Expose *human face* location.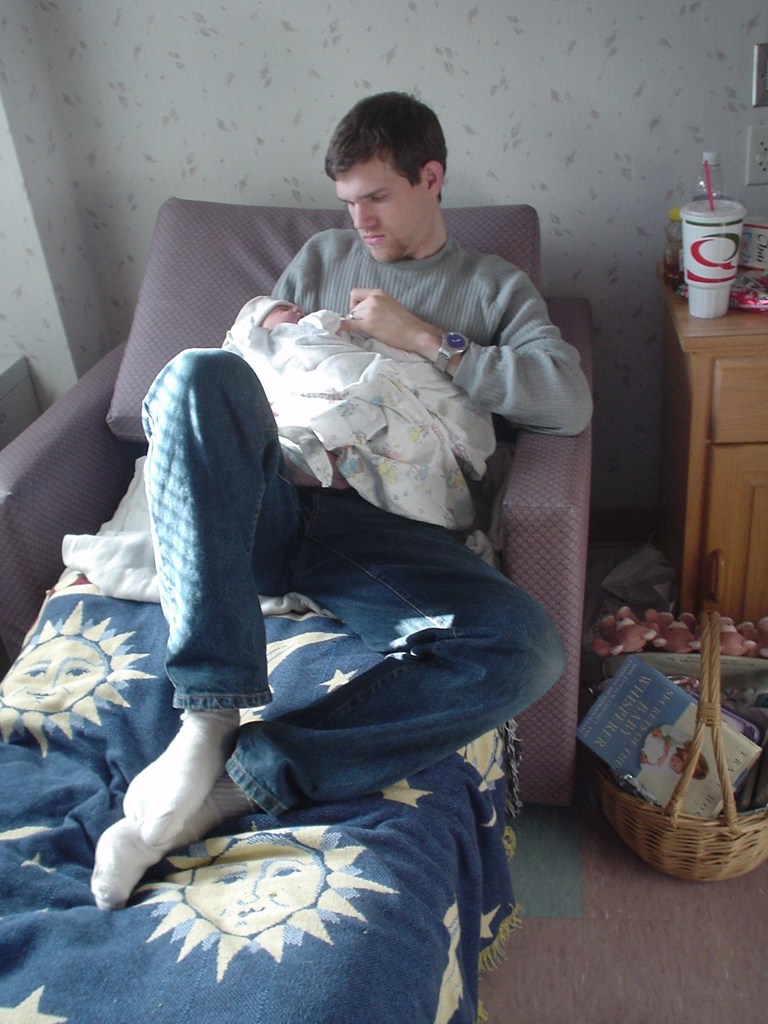
Exposed at region(330, 157, 426, 259).
